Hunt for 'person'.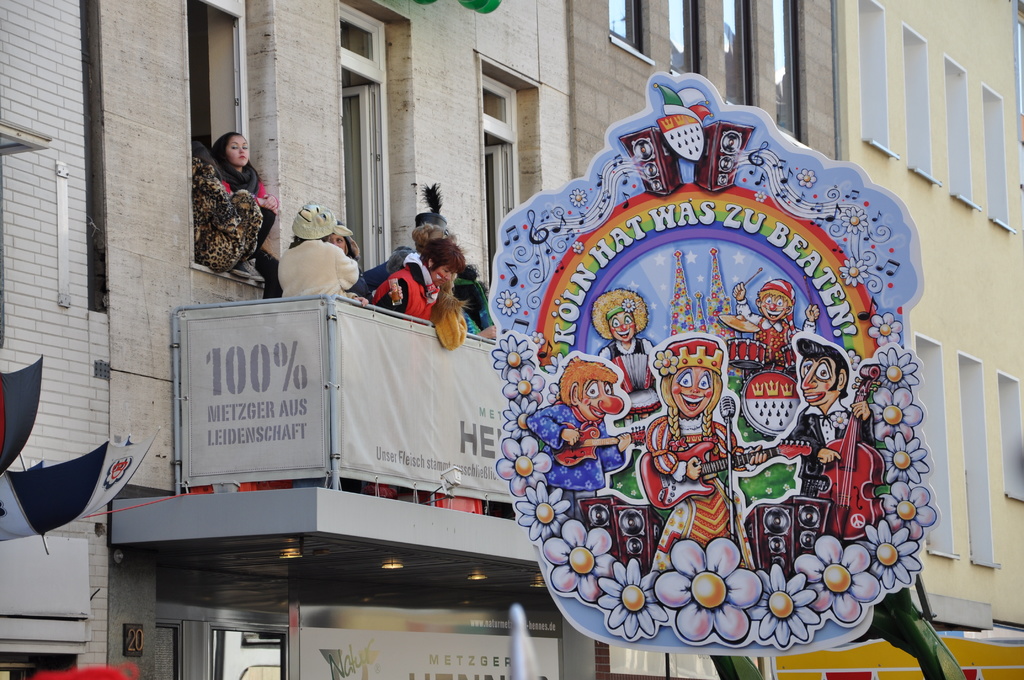
Hunted down at bbox(642, 339, 751, 572).
